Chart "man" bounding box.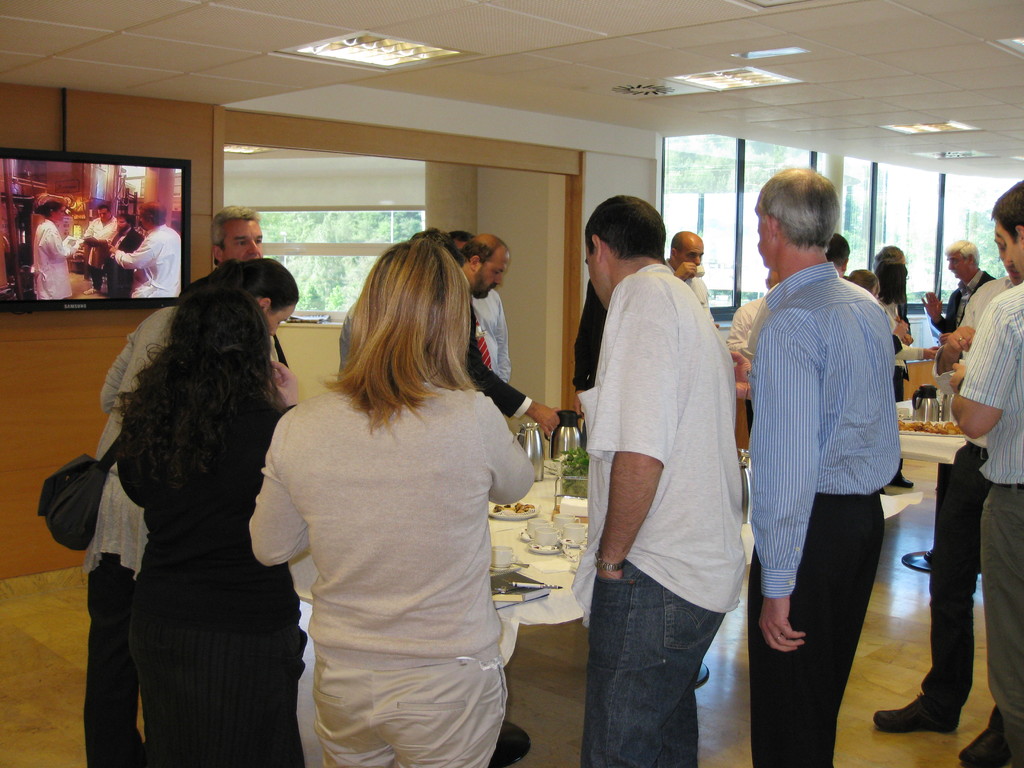
Charted: {"left": 109, "top": 205, "right": 179, "bottom": 296}.
